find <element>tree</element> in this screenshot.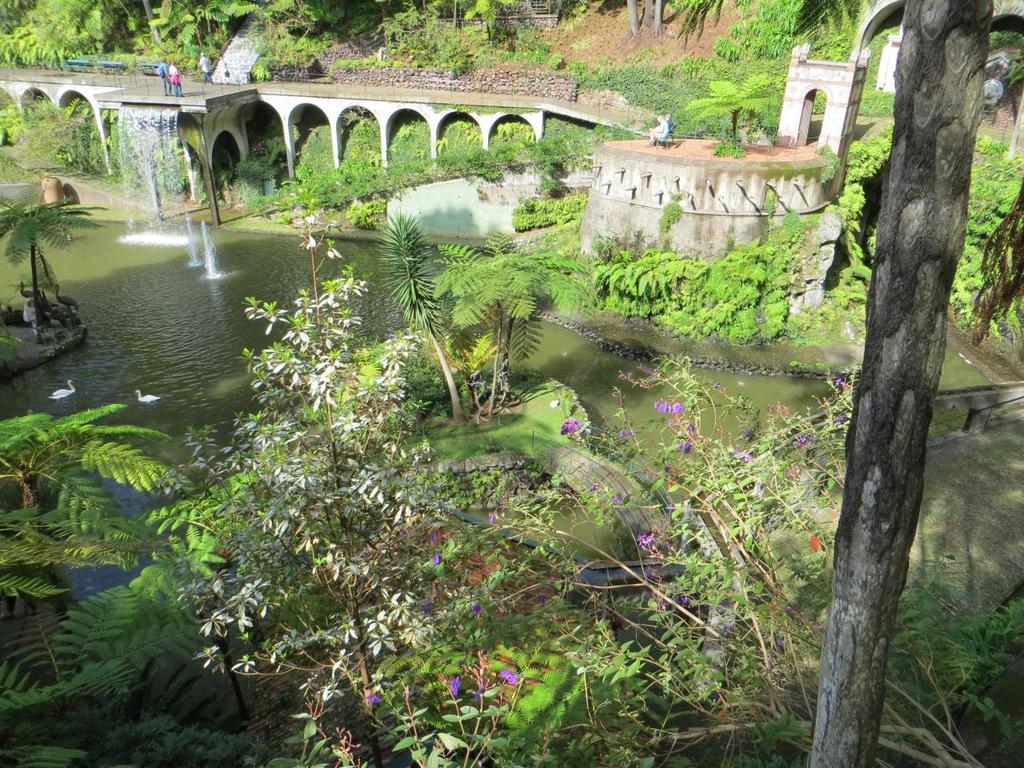
The bounding box for <element>tree</element> is BBox(685, 74, 774, 146).
